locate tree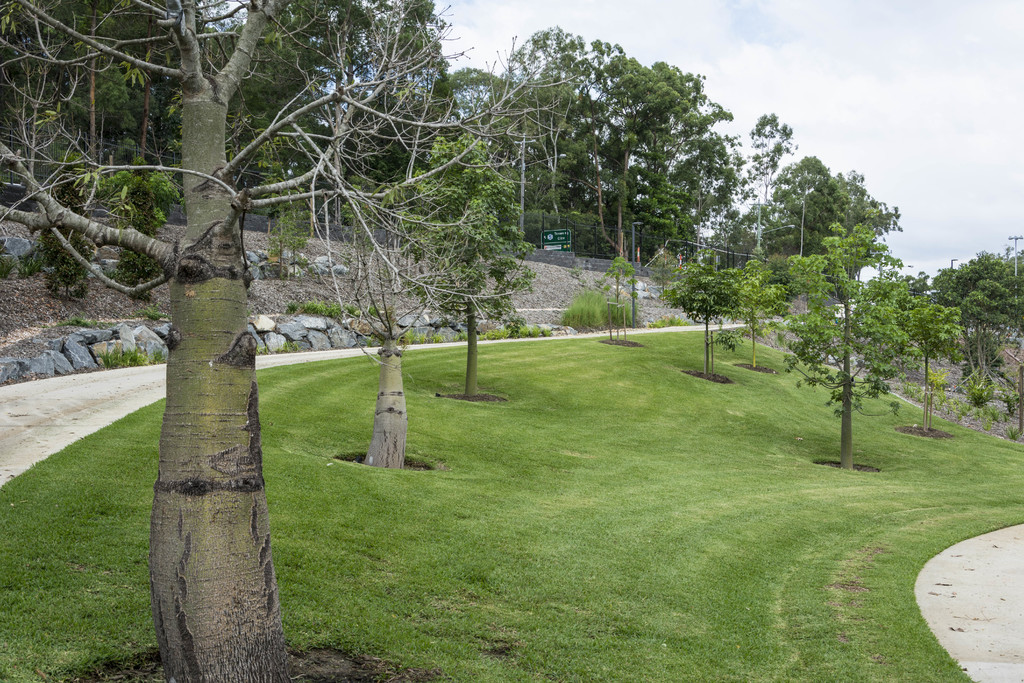
region(369, 99, 569, 411)
